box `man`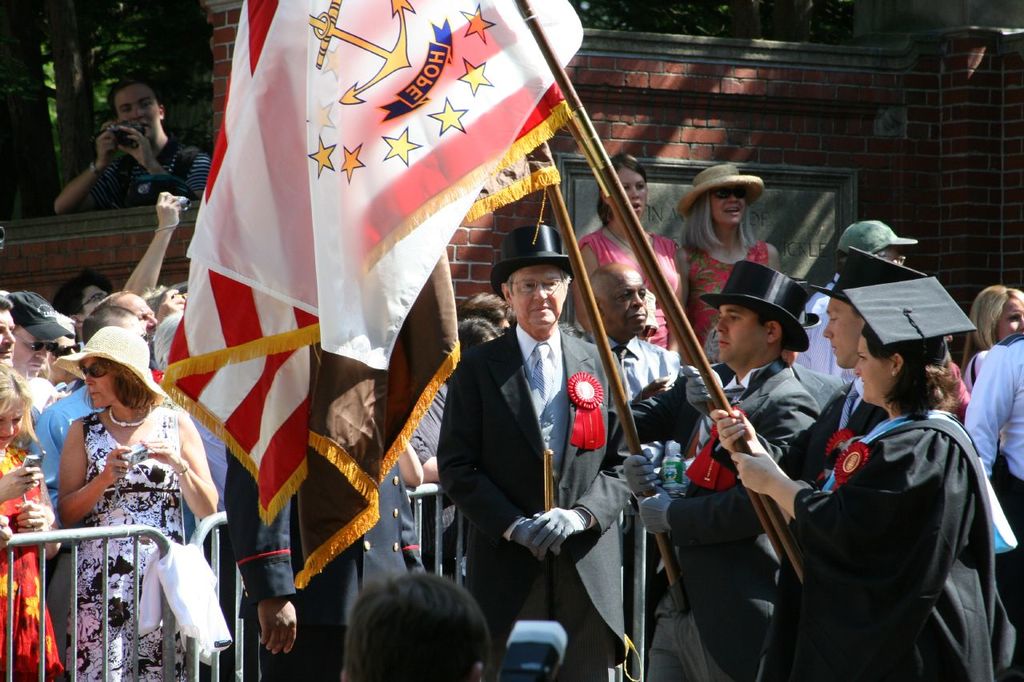
(left=581, top=265, right=689, bottom=681)
